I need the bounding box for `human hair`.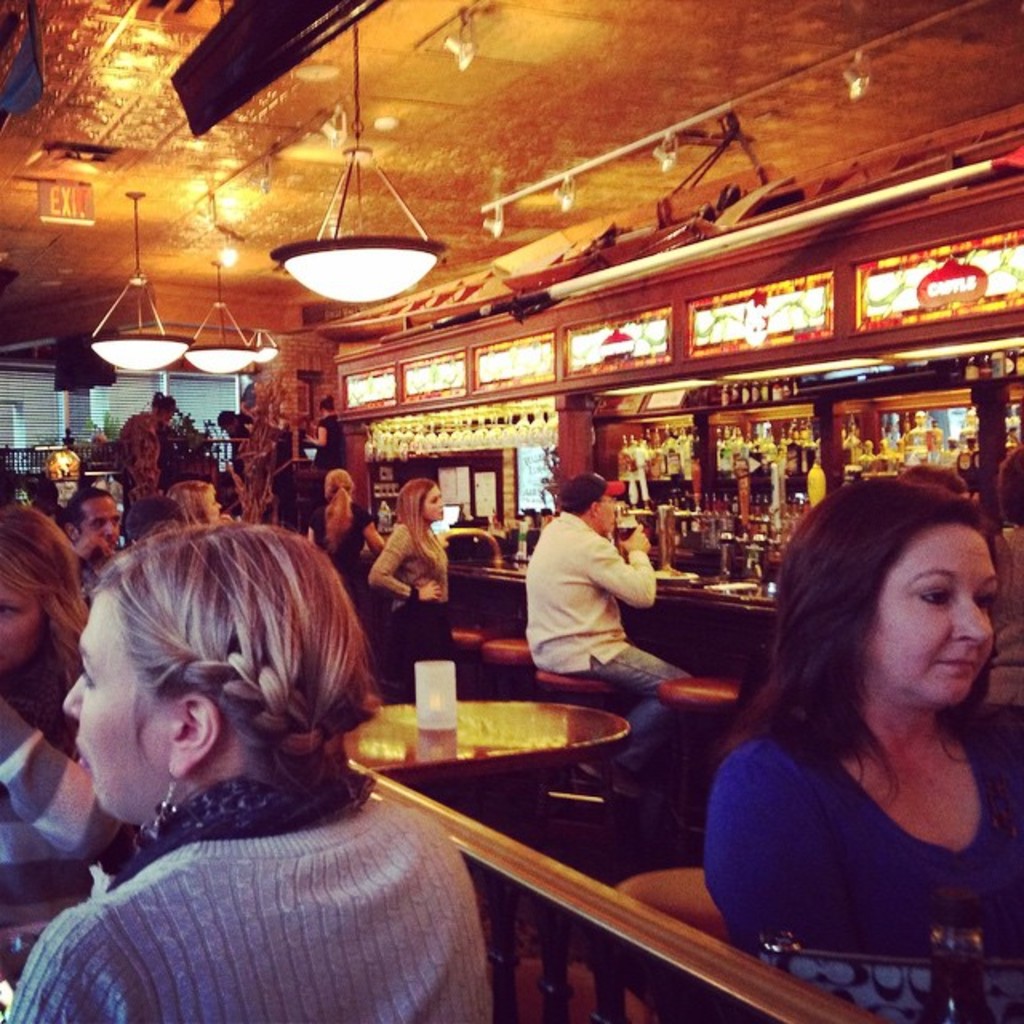
Here it is: [64,483,114,522].
